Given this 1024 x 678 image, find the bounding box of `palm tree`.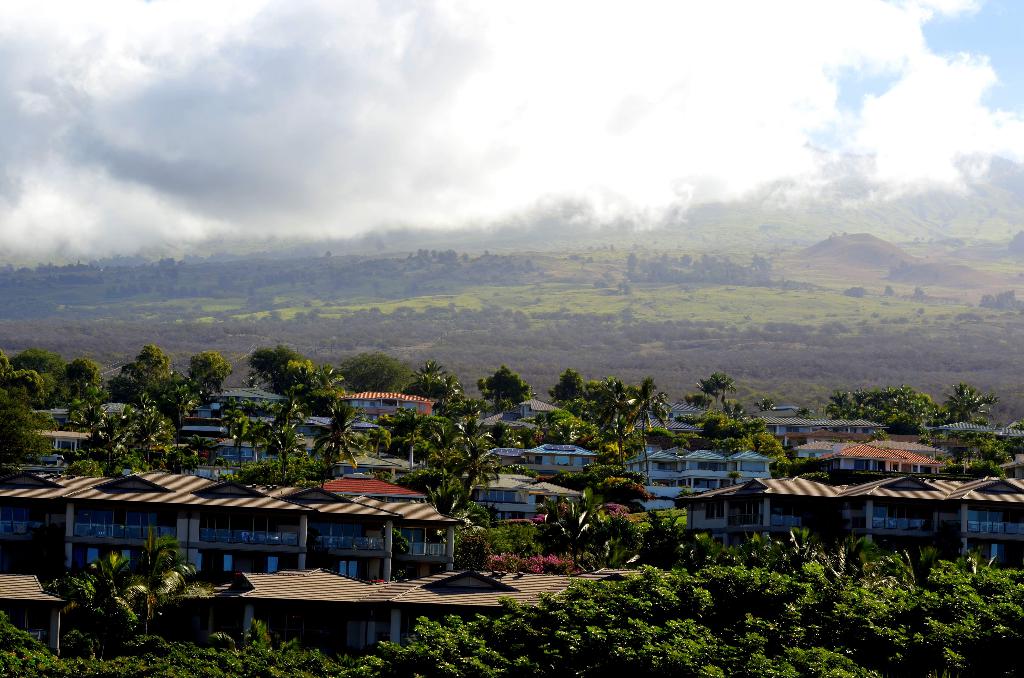
box(308, 412, 367, 480).
